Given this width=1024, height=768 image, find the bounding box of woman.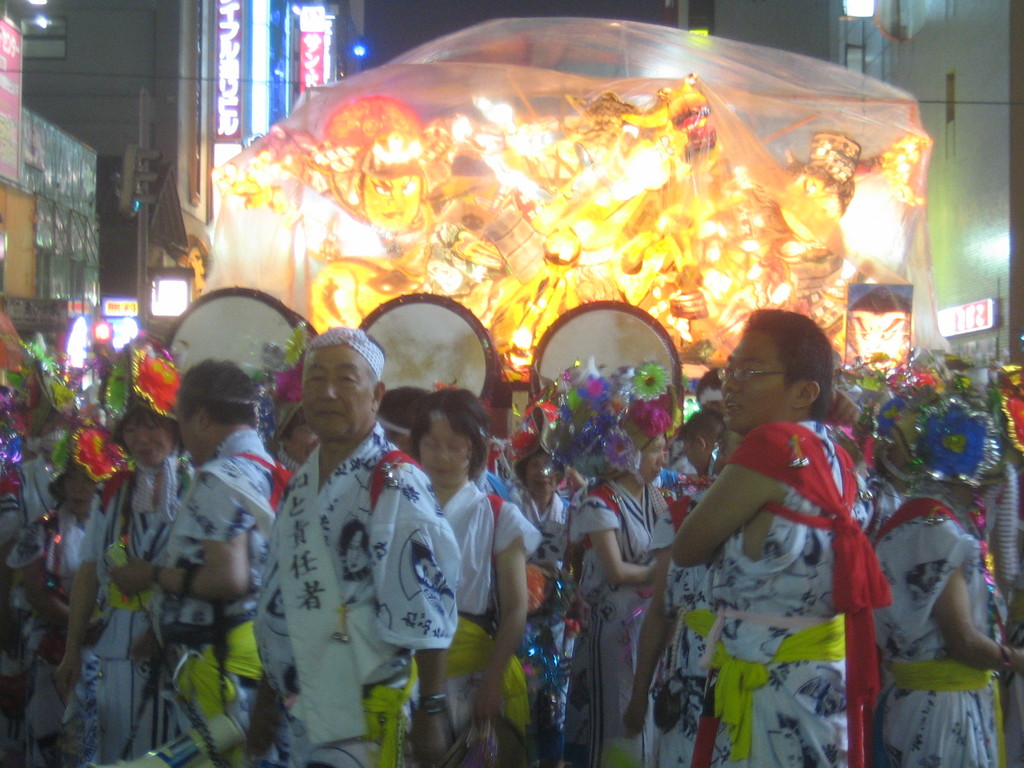
406/388/545/767.
